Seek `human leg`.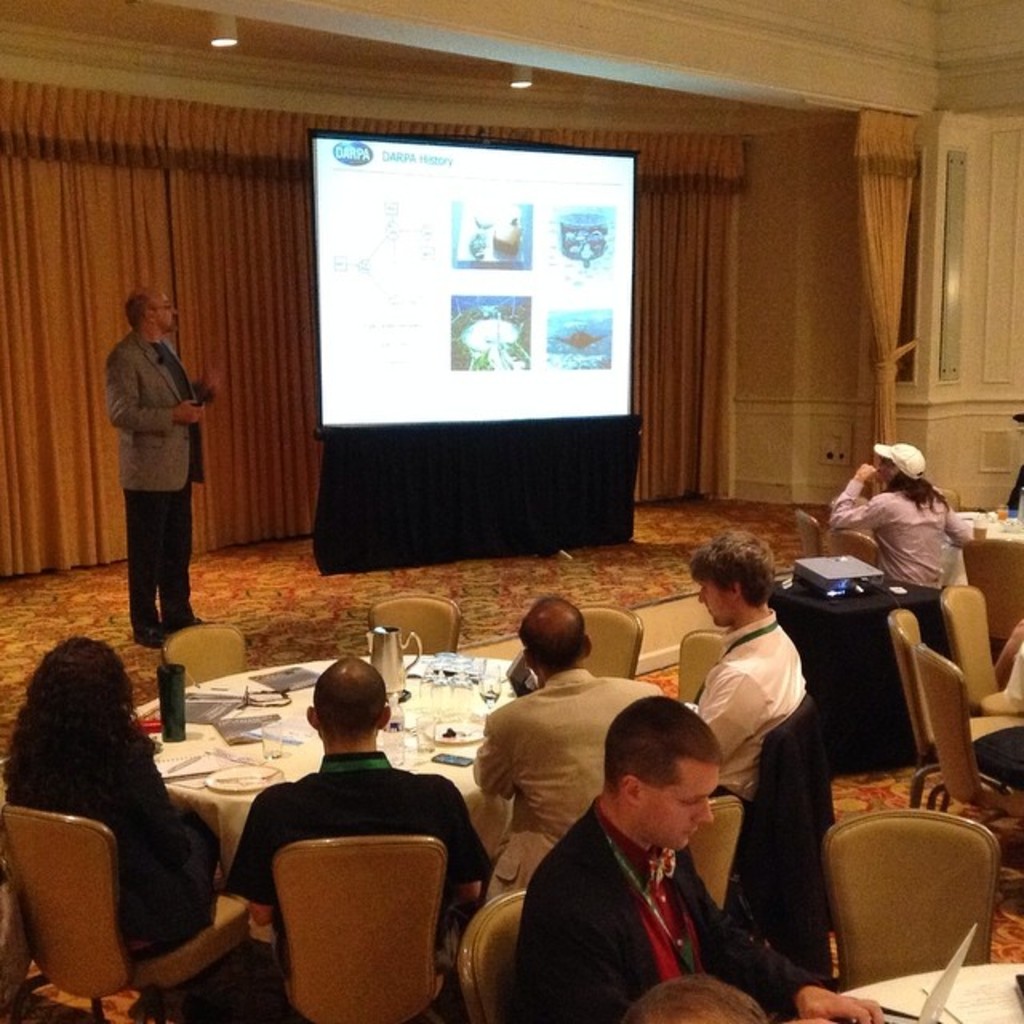
region(162, 482, 211, 634).
